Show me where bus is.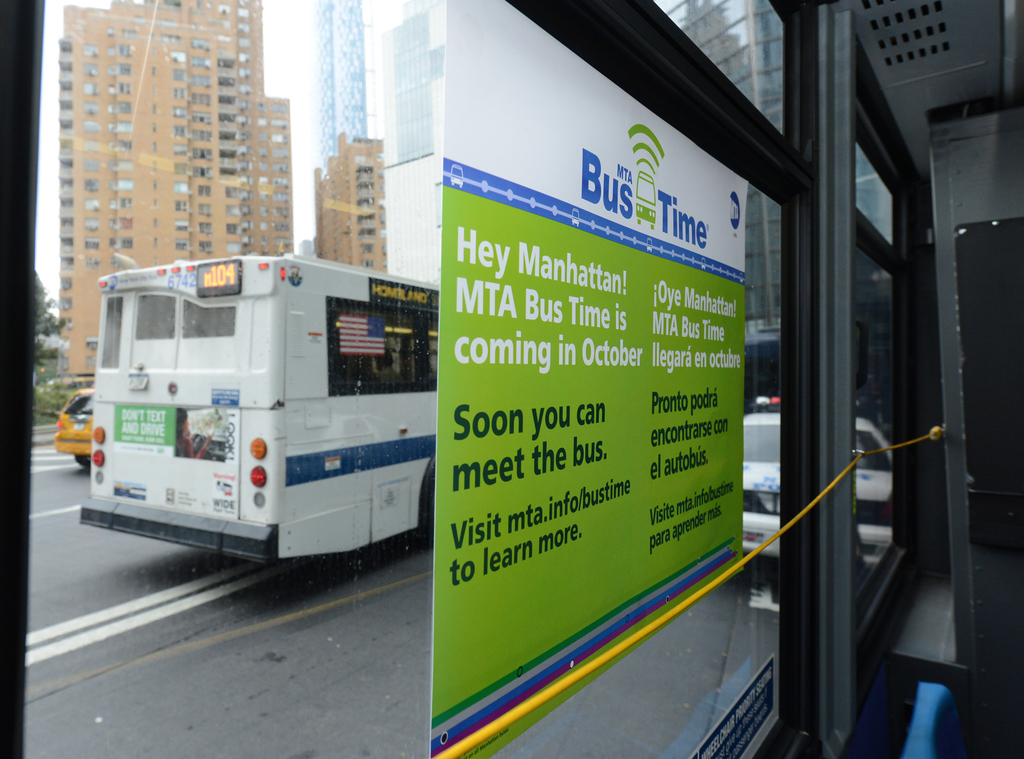
bus is at l=81, t=246, r=436, b=563.
